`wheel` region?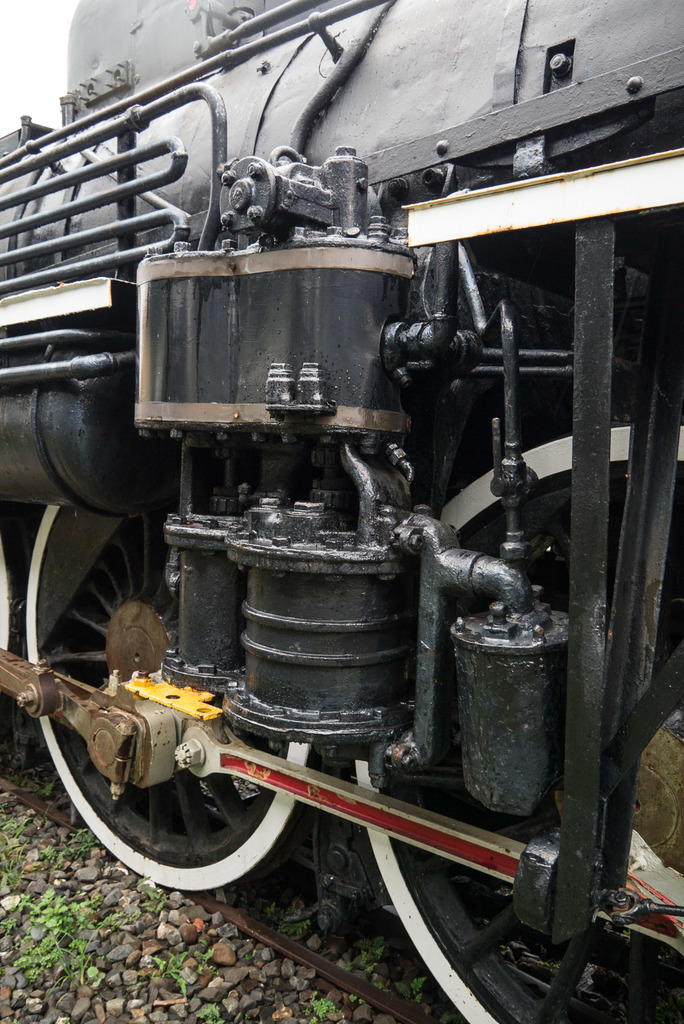
<box>347,419,683,1021</box>
